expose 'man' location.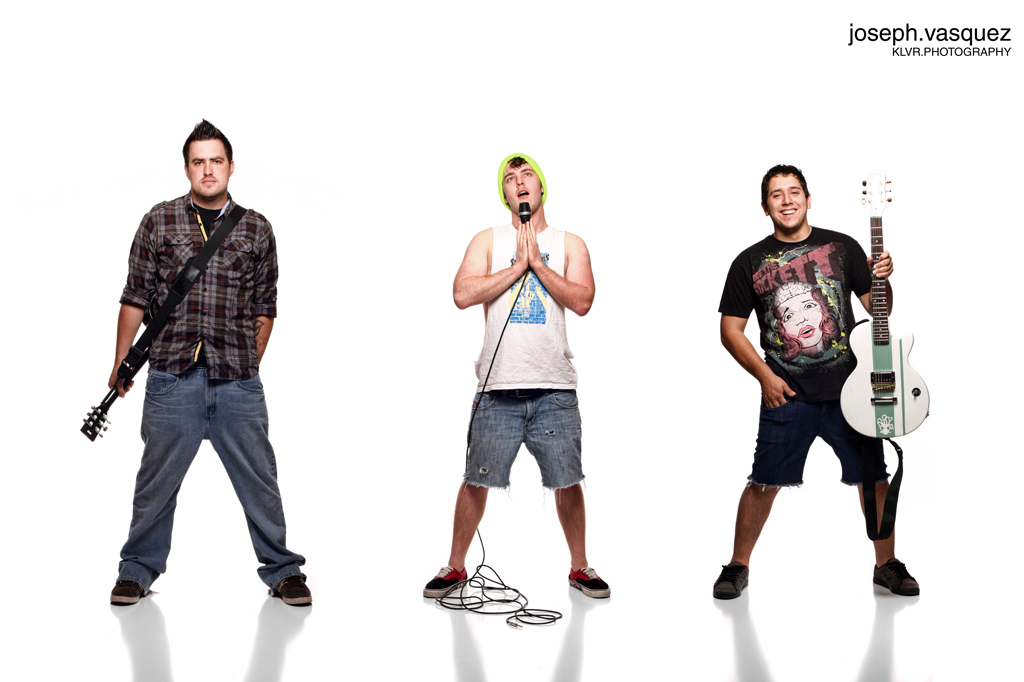
Exposed at crop(710, 163, 921, 599).
